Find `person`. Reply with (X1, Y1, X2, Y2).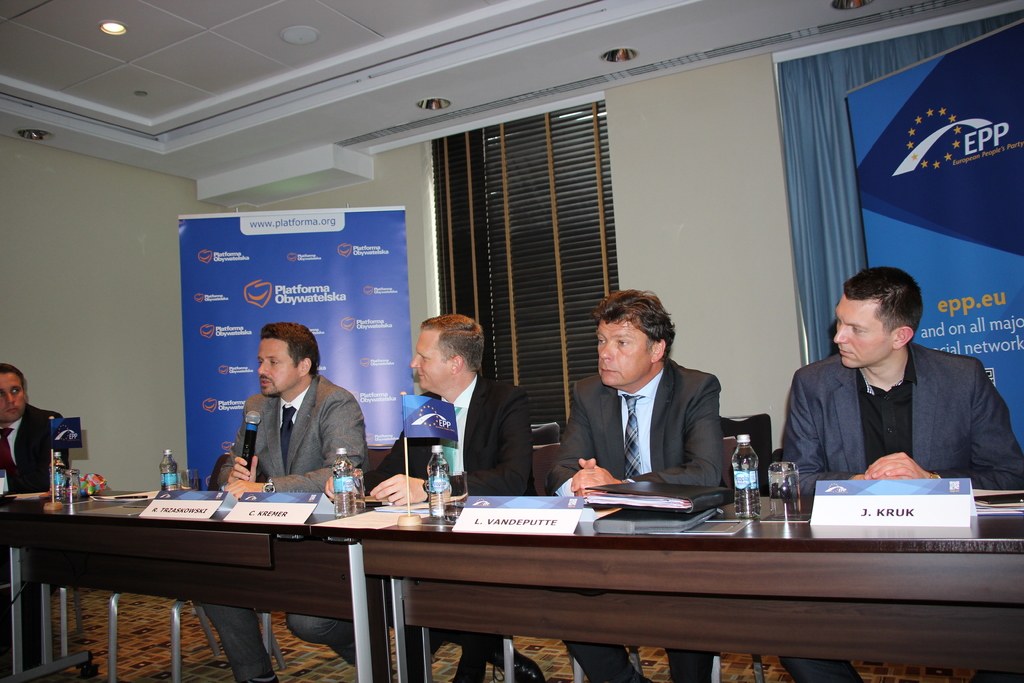
(778, 268, 1023, 682).
